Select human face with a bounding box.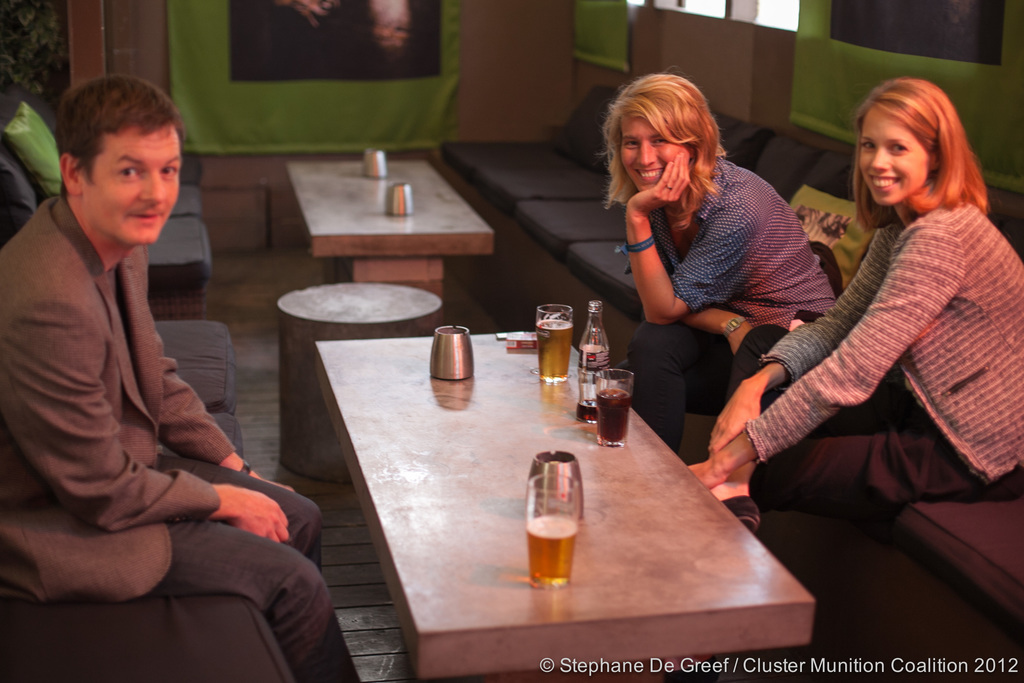
(611,110,685,184).
